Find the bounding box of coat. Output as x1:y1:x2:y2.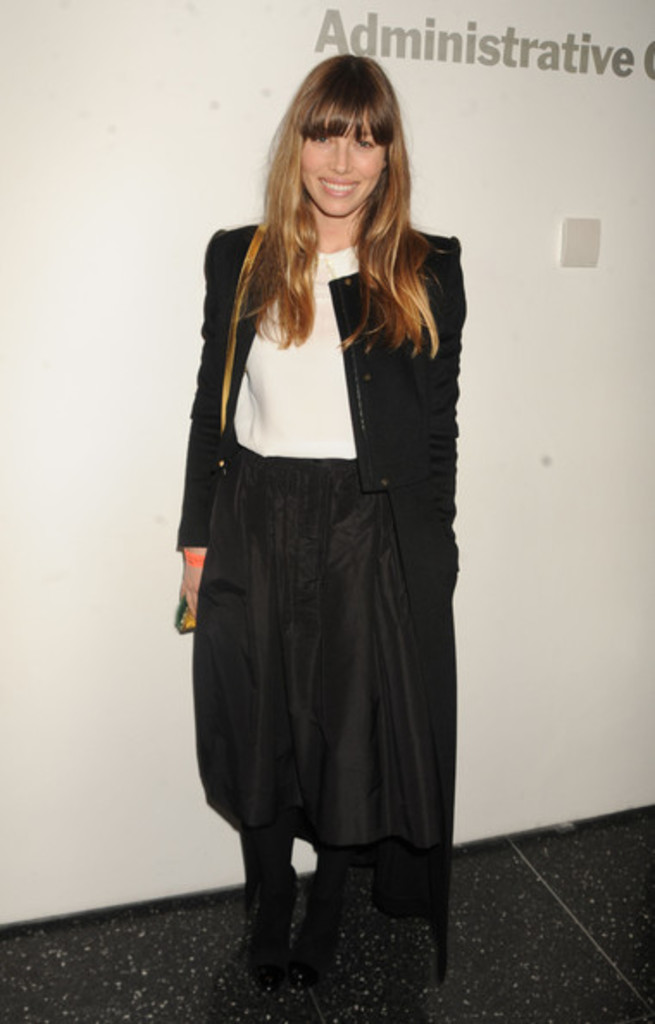
178:222:469:983.
